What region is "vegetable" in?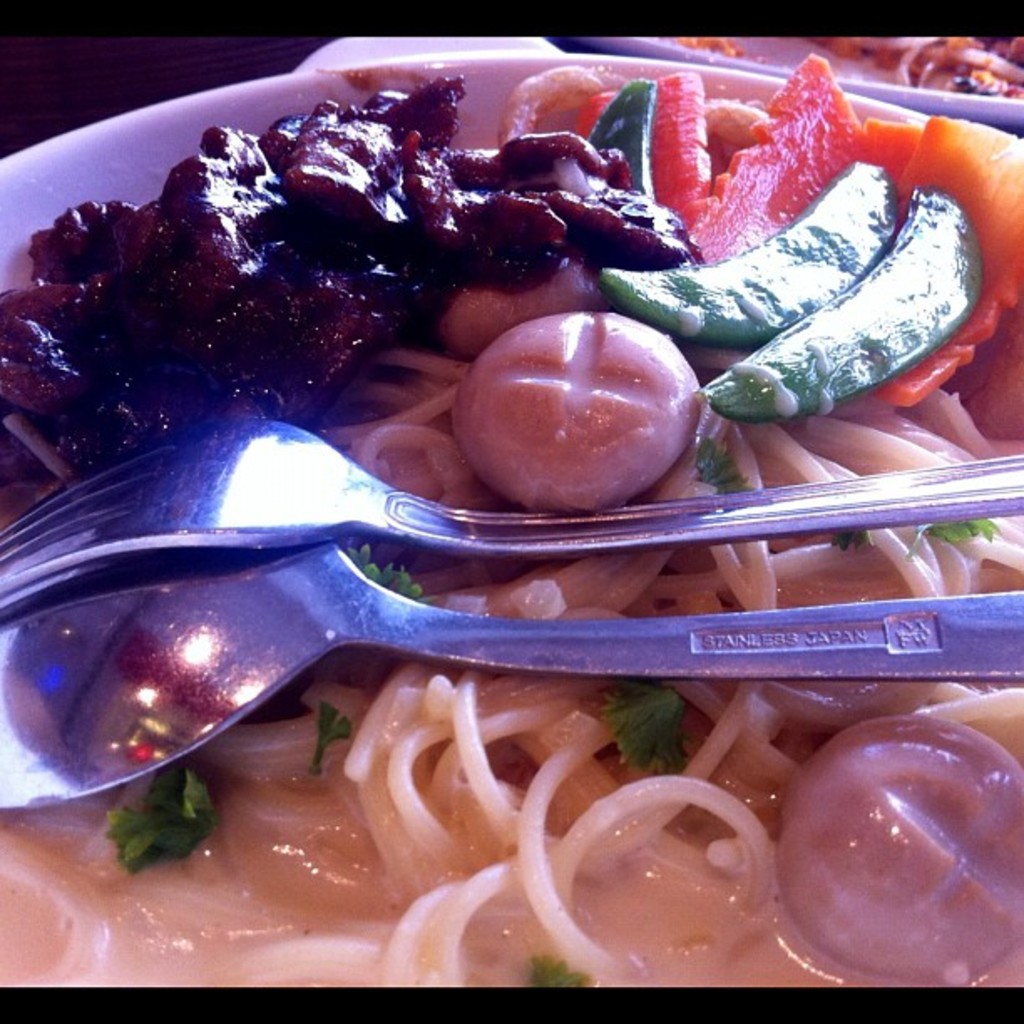
crop(907, 517, 997, 554).
